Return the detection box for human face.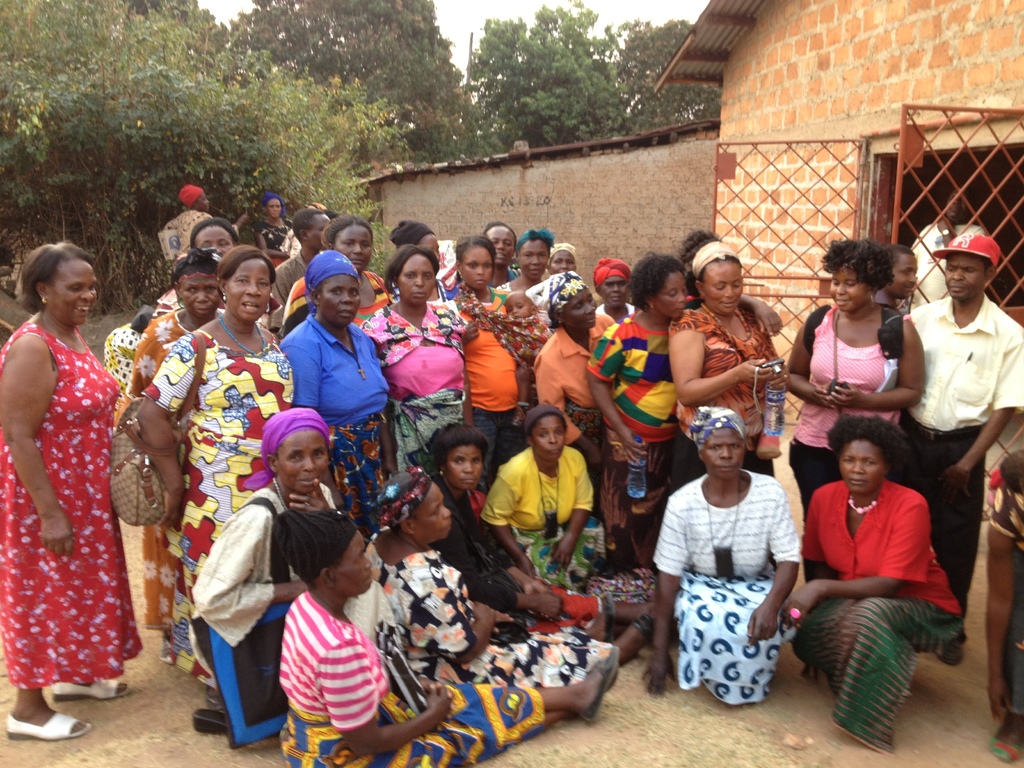
[left=196, top=223, right=232, bottom=254].
